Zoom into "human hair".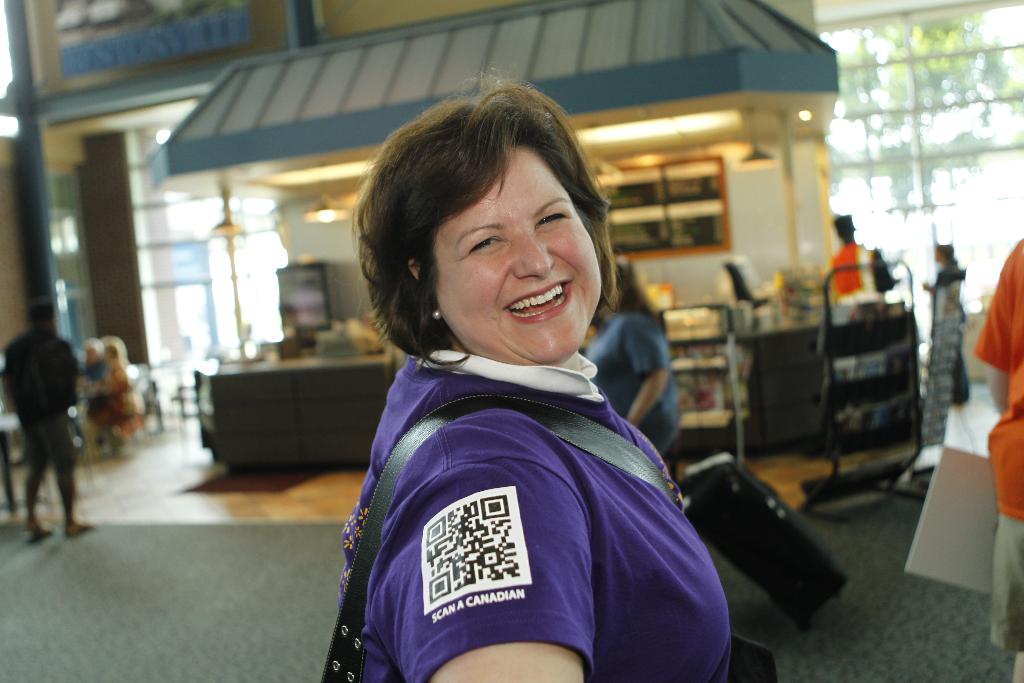
Zoom target: 836/217/859/248.
